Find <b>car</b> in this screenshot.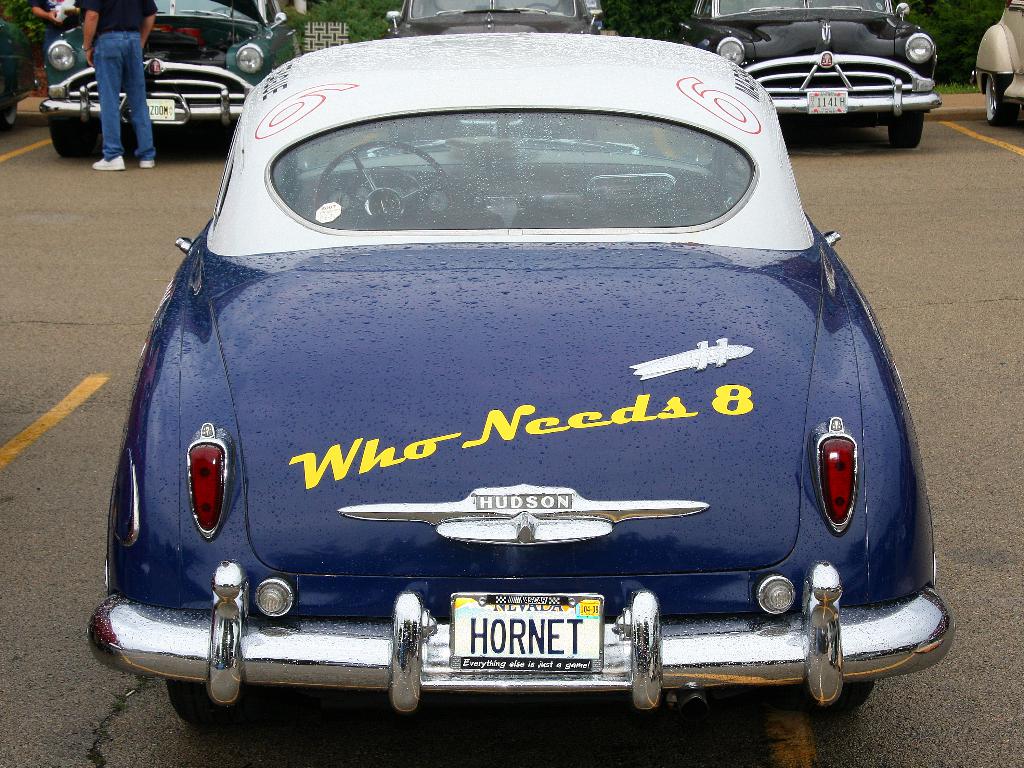
The bounding box for <b>car</b> is detection(673, 0, 943, 150).
